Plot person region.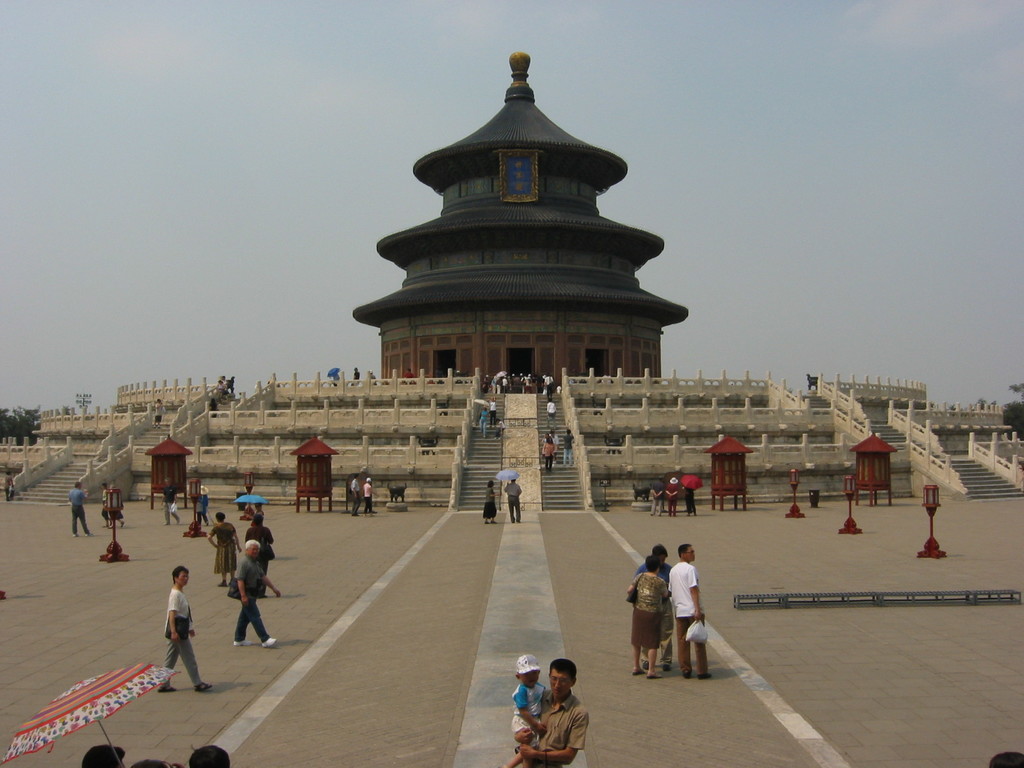
Plotted at 479/408/488/438.
